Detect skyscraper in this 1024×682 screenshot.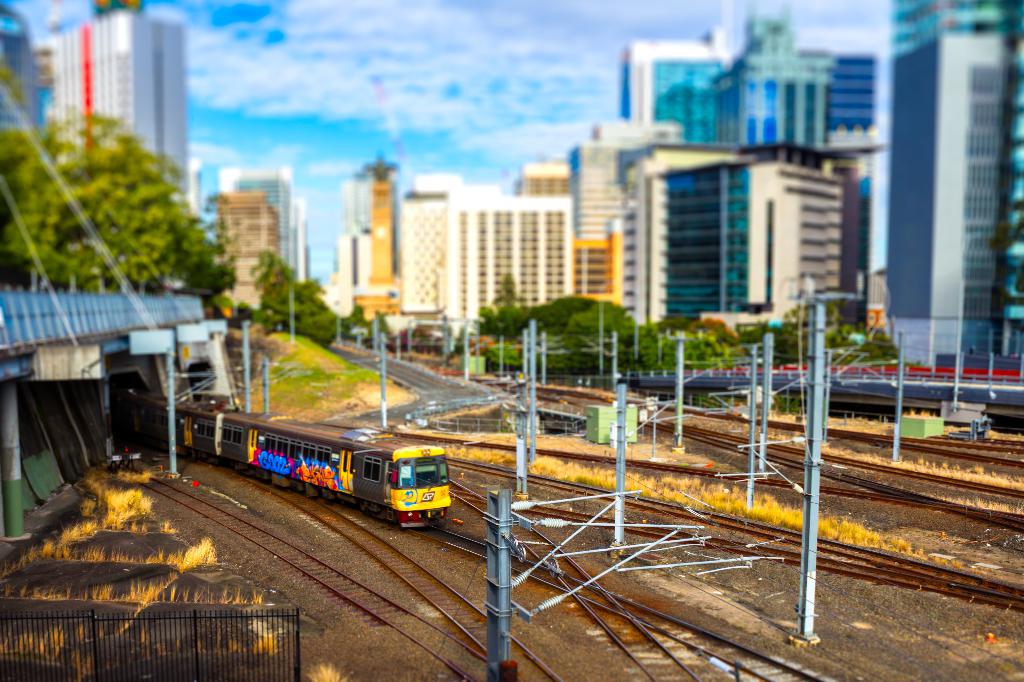
Detection: locate(612, 33, 744, 155).
